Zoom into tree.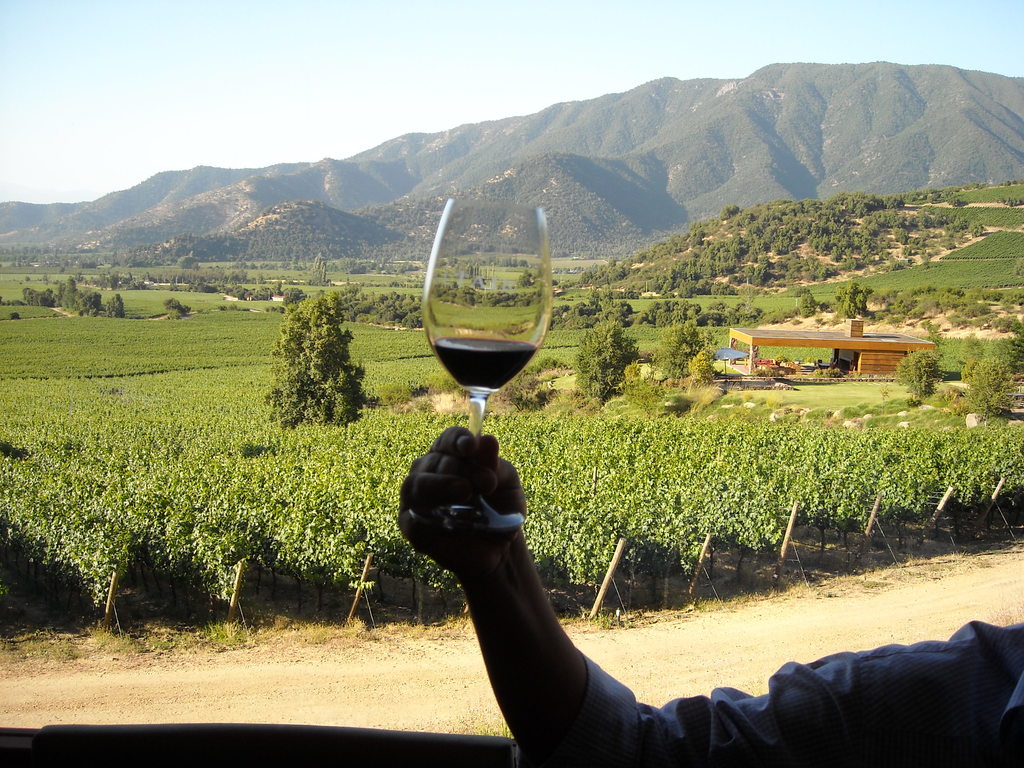
Zoom target: box=[718, 205, 737, 222].
